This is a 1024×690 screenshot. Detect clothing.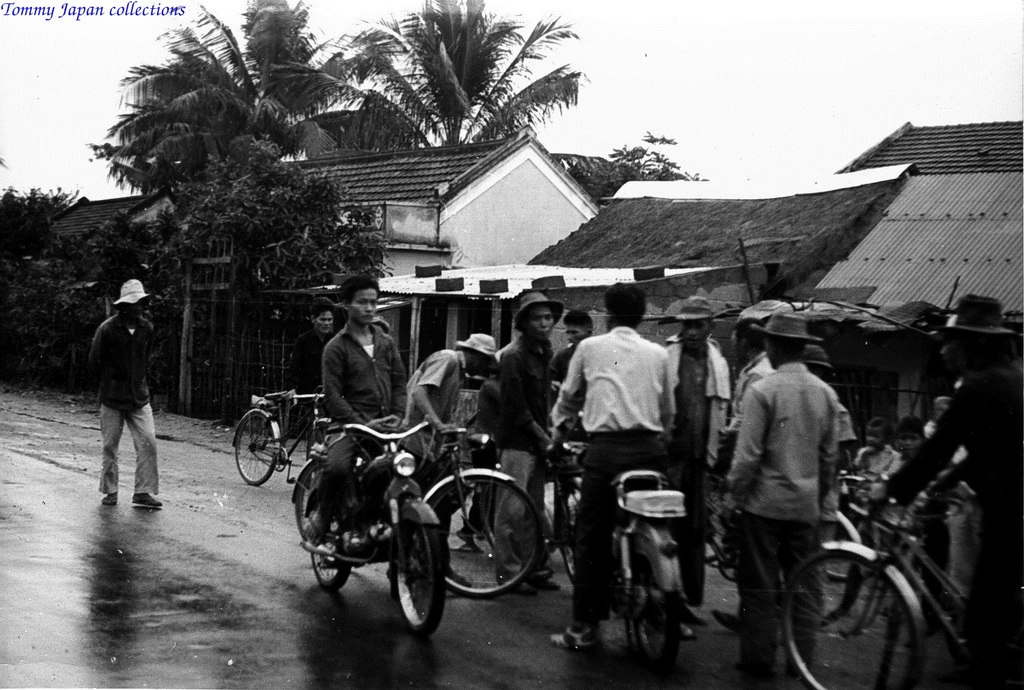
detection(325, 323, 394, 425).
